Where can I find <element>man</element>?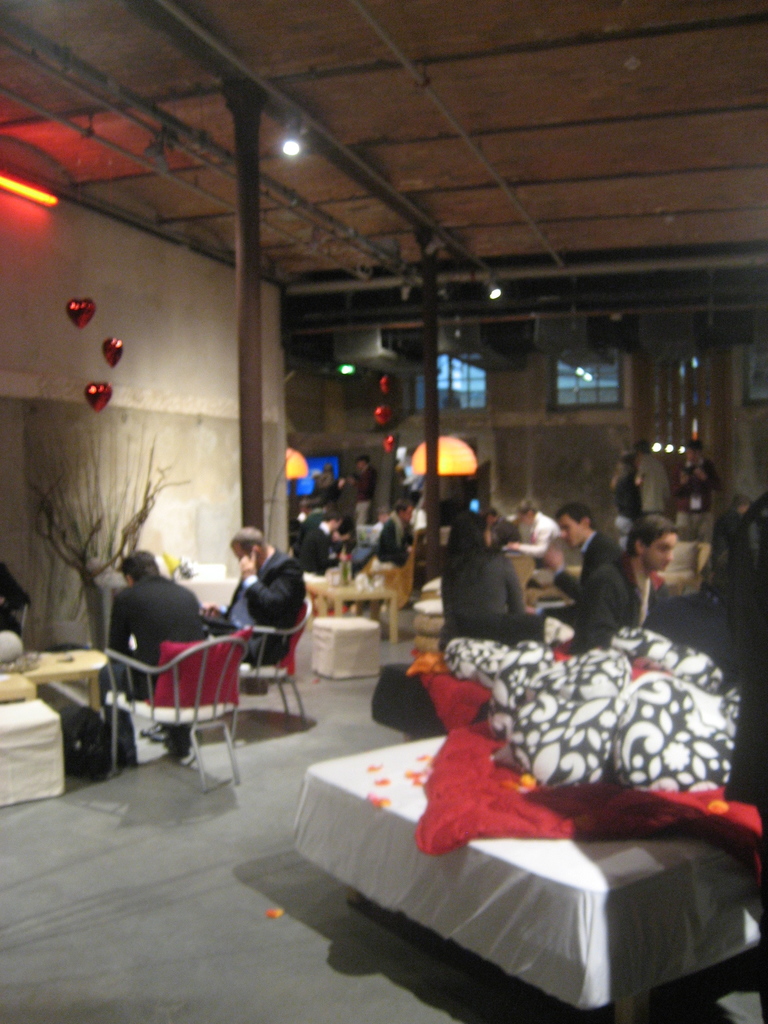
You can find it at bbox=[592, 505, 692, 640].
